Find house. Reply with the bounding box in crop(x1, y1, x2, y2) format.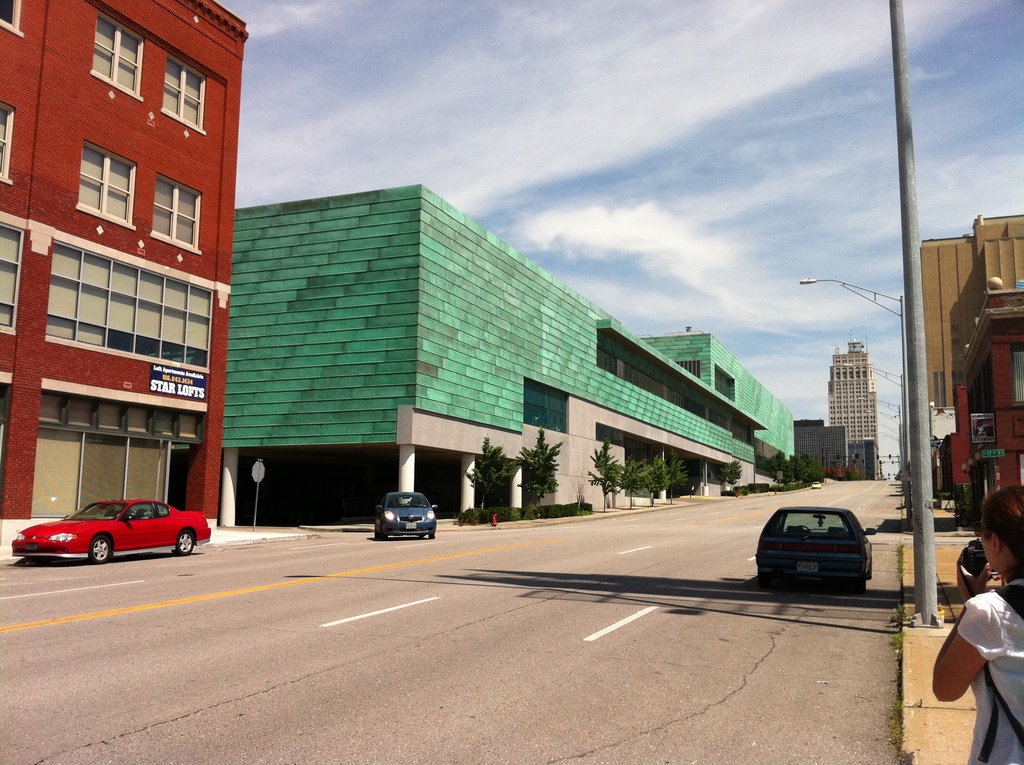
crop(217, 194, 440, 506).
